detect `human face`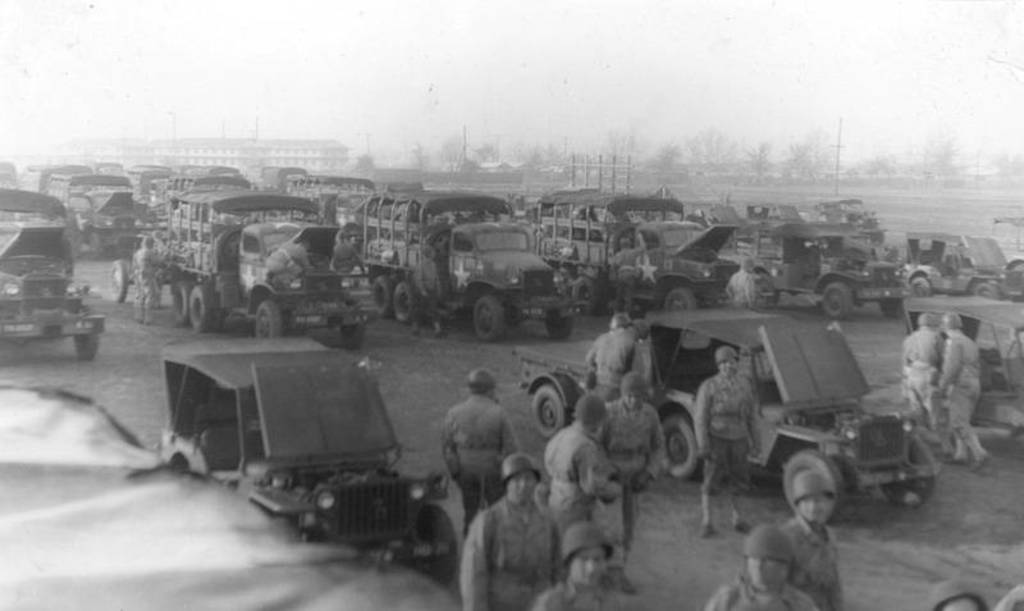
795/498/829/524
